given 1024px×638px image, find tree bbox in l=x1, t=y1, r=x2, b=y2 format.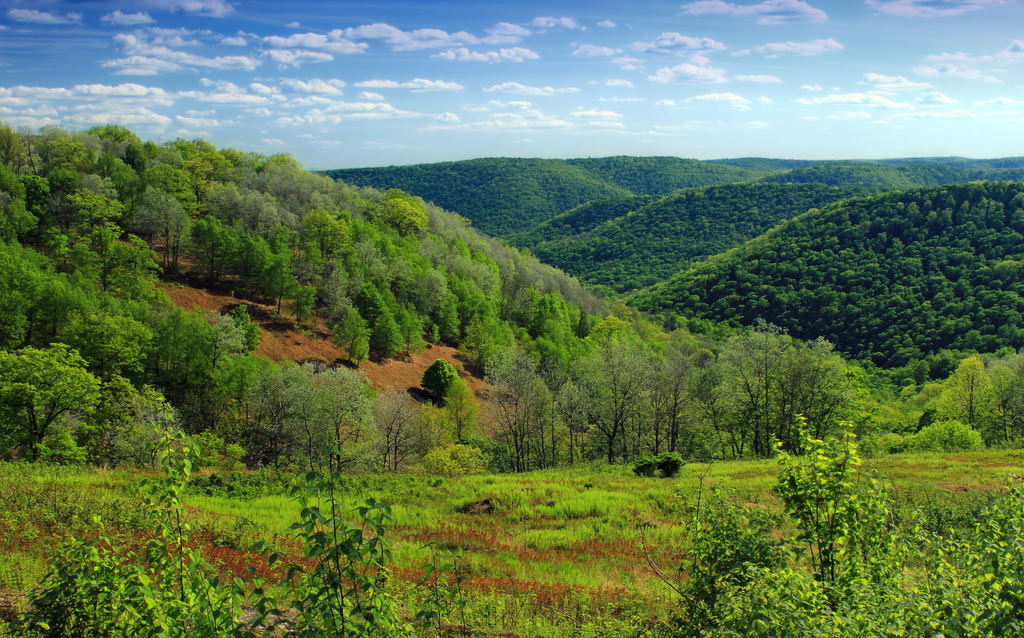
l=0, t=417, r=470, b=637.
